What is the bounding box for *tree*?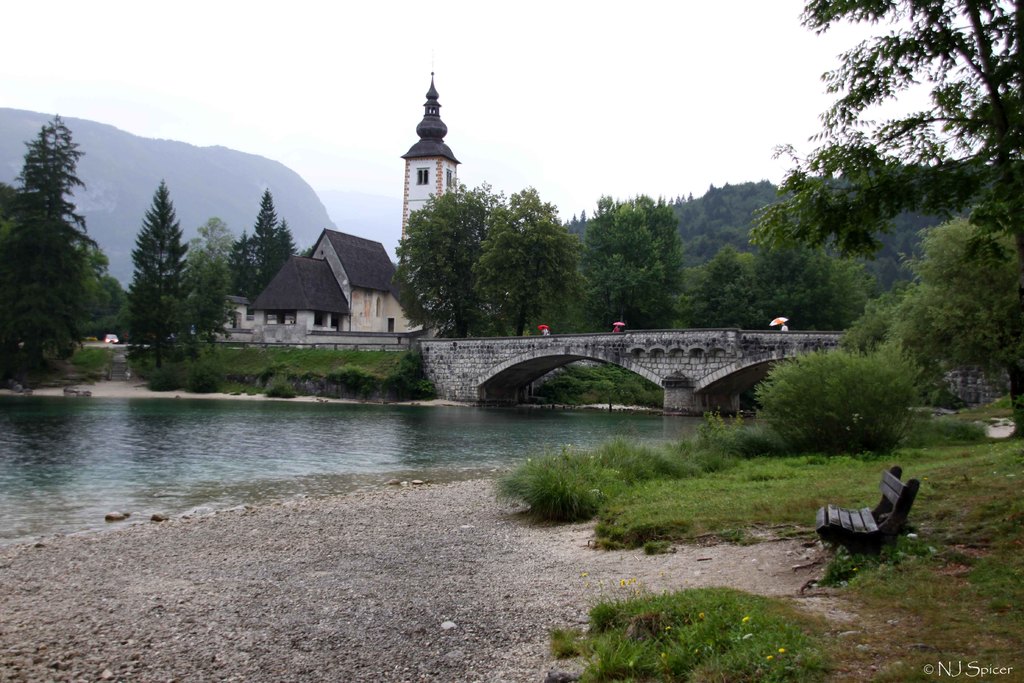
<region>741, 0, 1023, 243</region>.
